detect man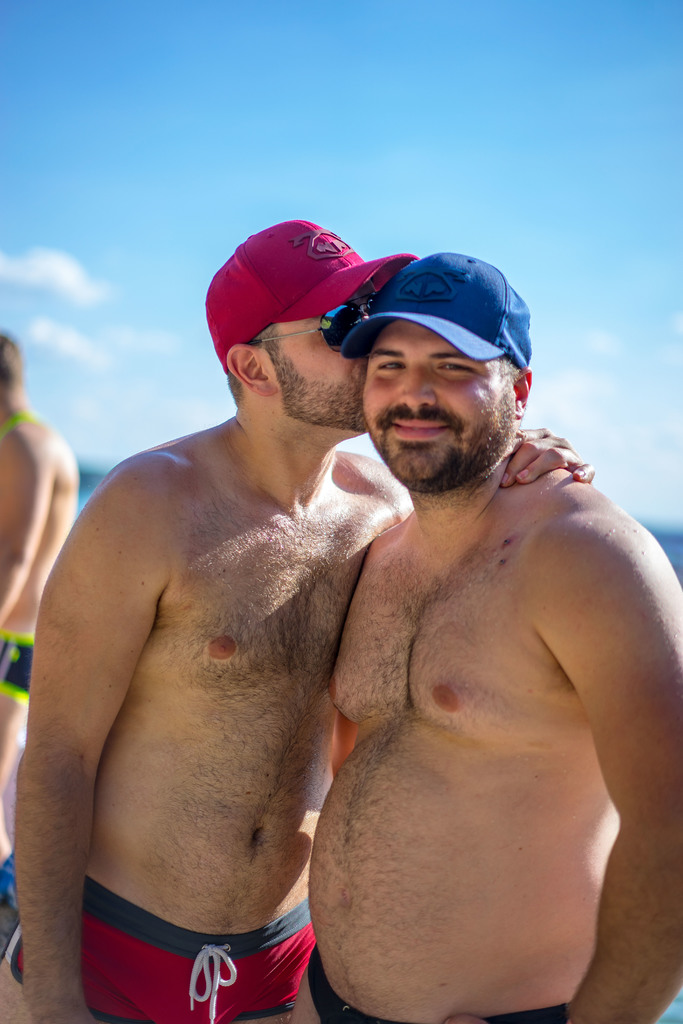
[x1=0, y1=216, x2=598, y2=1023]
